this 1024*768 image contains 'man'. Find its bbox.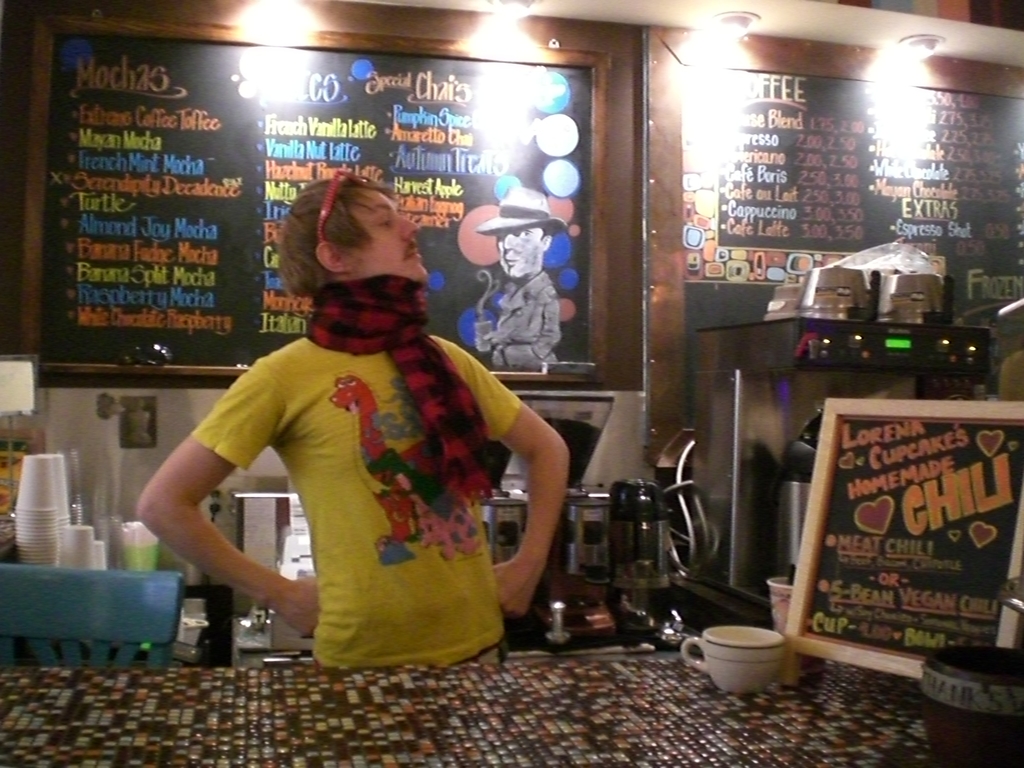
[474,184,563,364].
